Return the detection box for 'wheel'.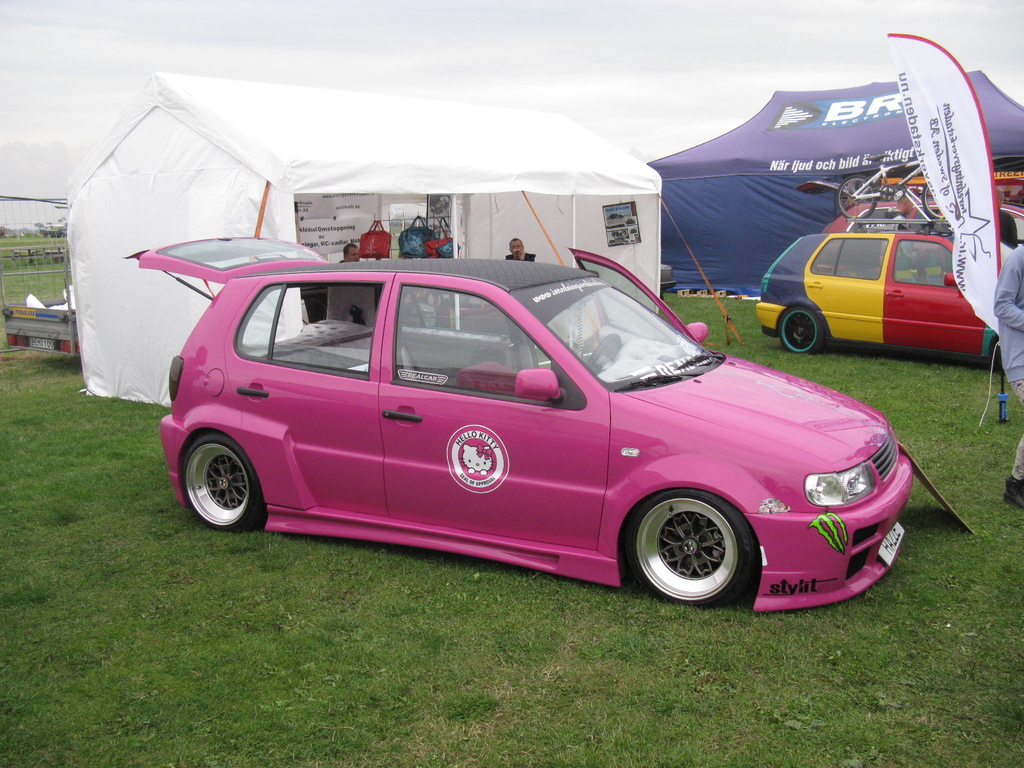
Rect(779, 308, 819, 358).
